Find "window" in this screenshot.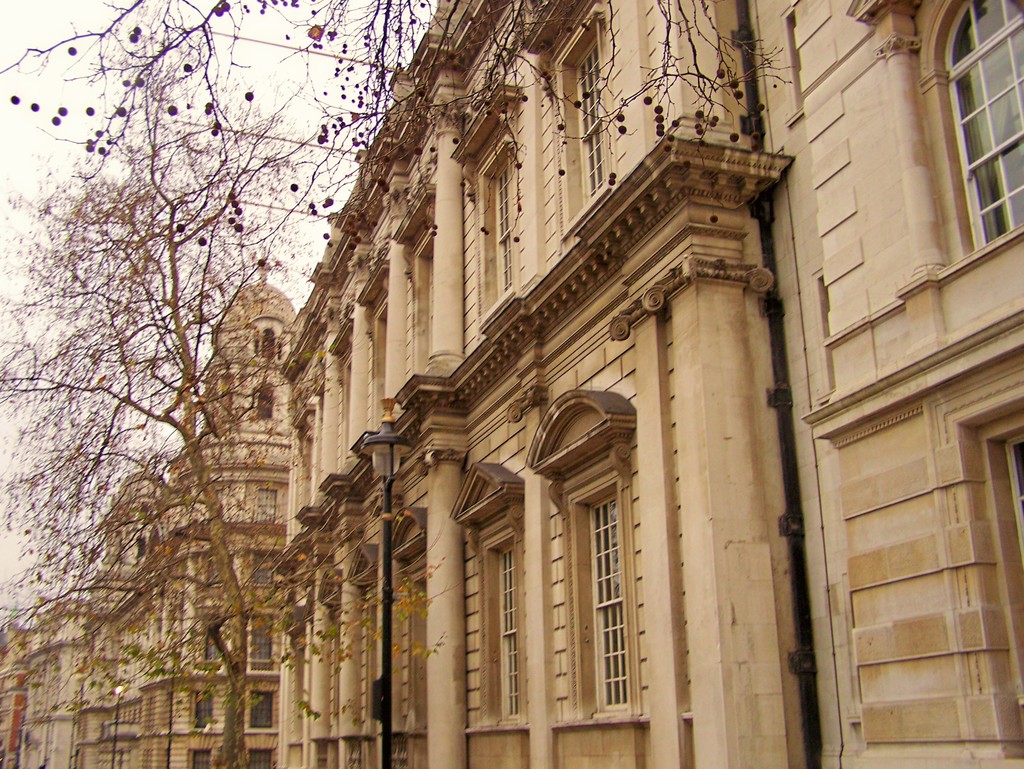
The bounding box for "window" is [left=401, top=191, right=429, bottom=371].
